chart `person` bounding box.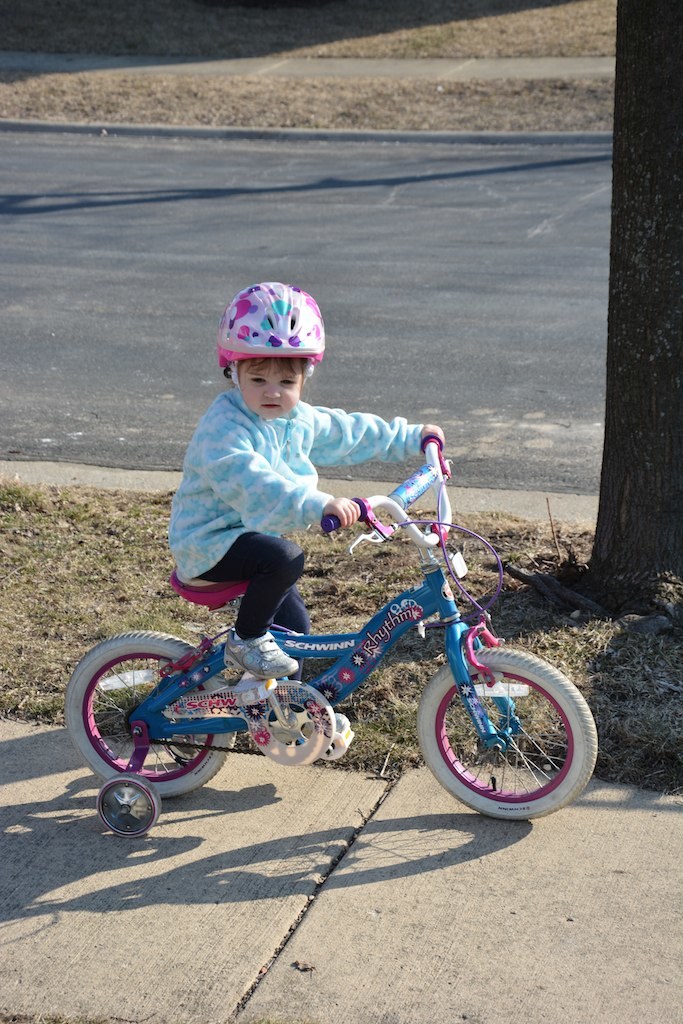
Charted: select_region(169, 276, 444, 720).
